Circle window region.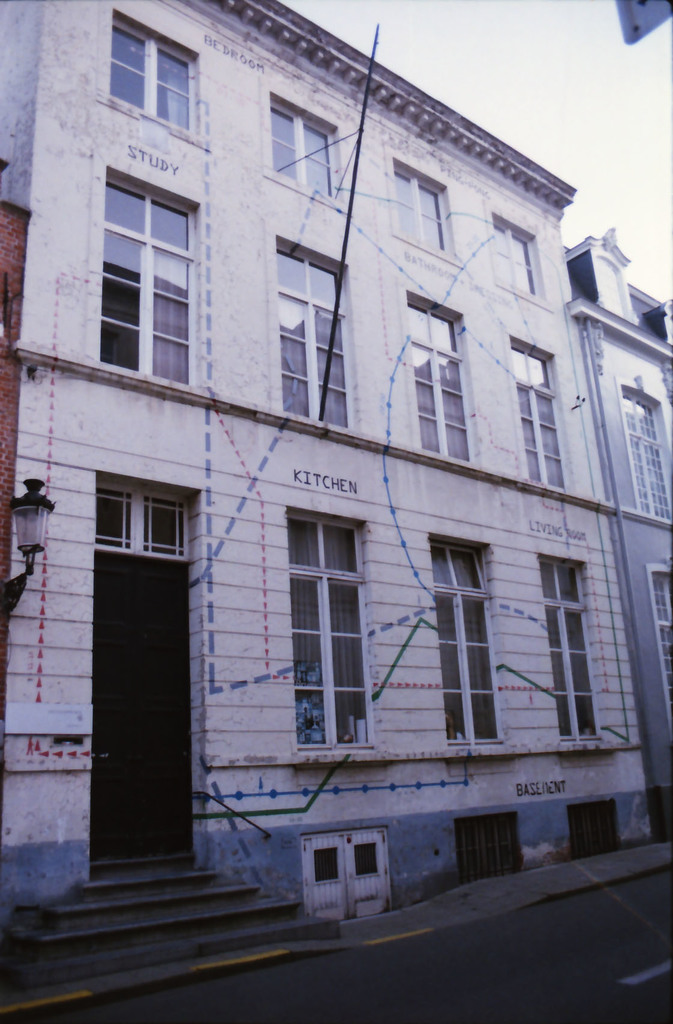
Region: x1=617, y1=378, x2=672, y2=520.
